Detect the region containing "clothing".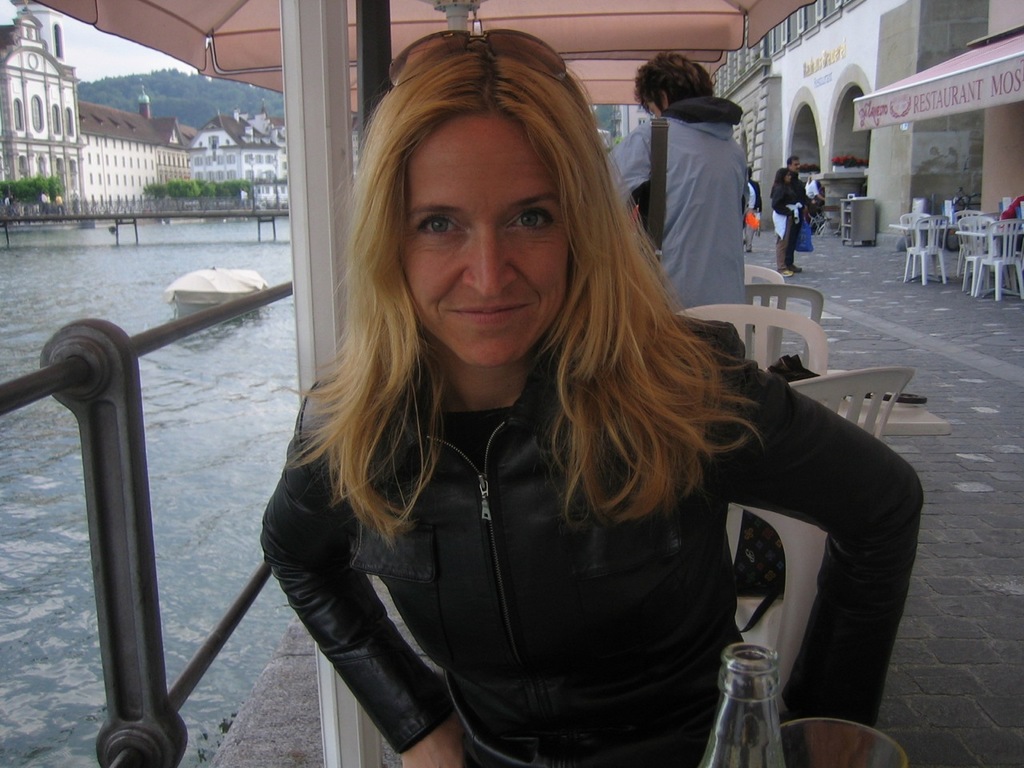
left=765, top=166, right=807, bottom=269.
